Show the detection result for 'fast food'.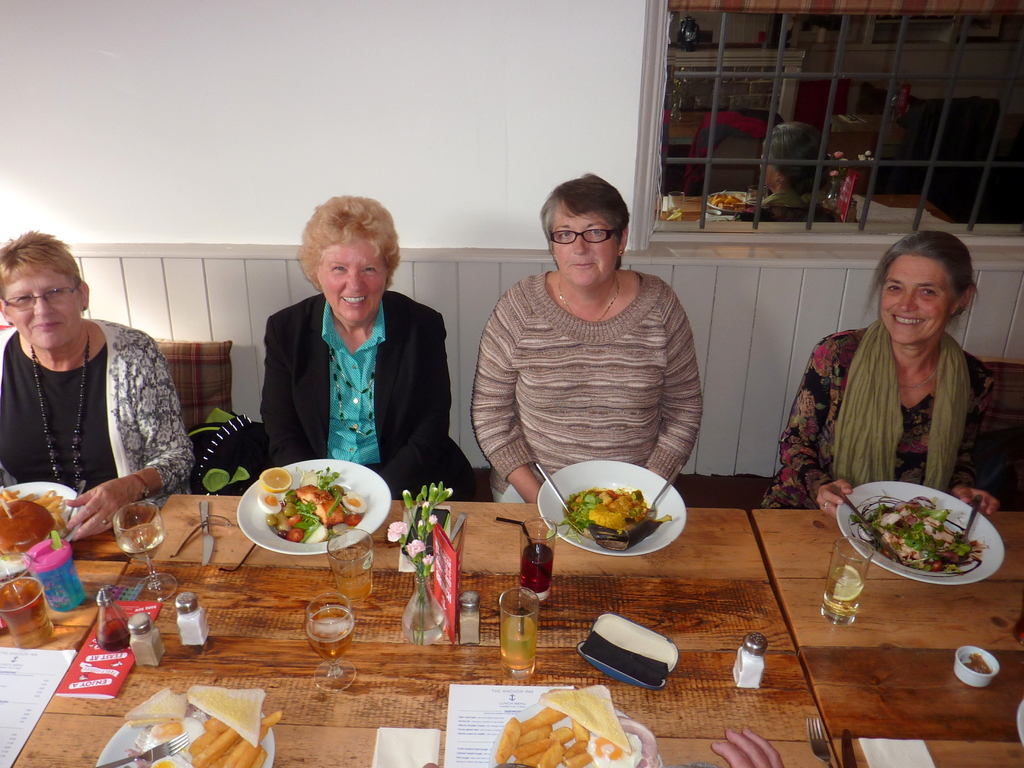
BBox(0, 498, 56, 561).
